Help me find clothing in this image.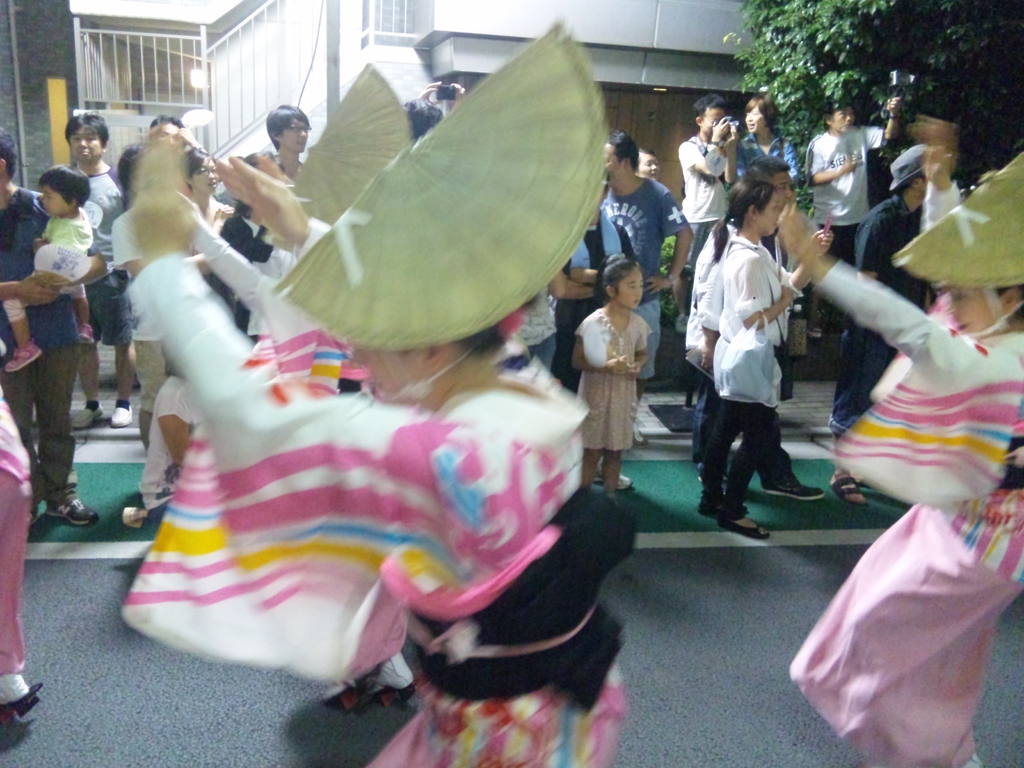
Found it: Rect(790, 177, 1023, 767).
